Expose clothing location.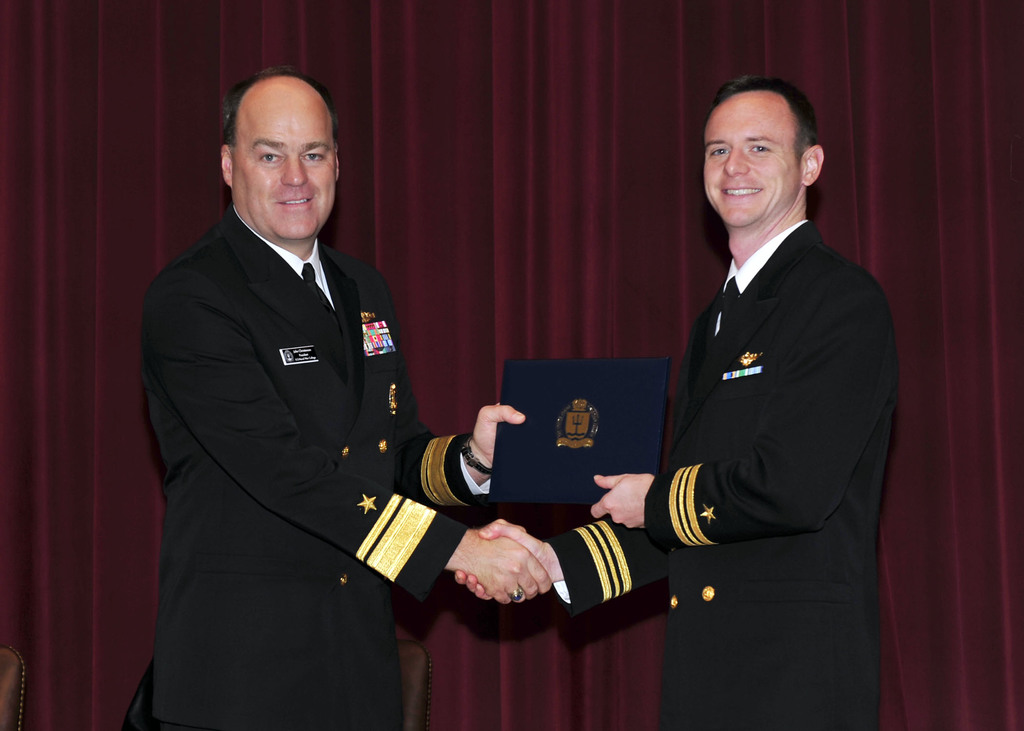
Exposed at (left=534, top=218, right=899, bottom=730).
